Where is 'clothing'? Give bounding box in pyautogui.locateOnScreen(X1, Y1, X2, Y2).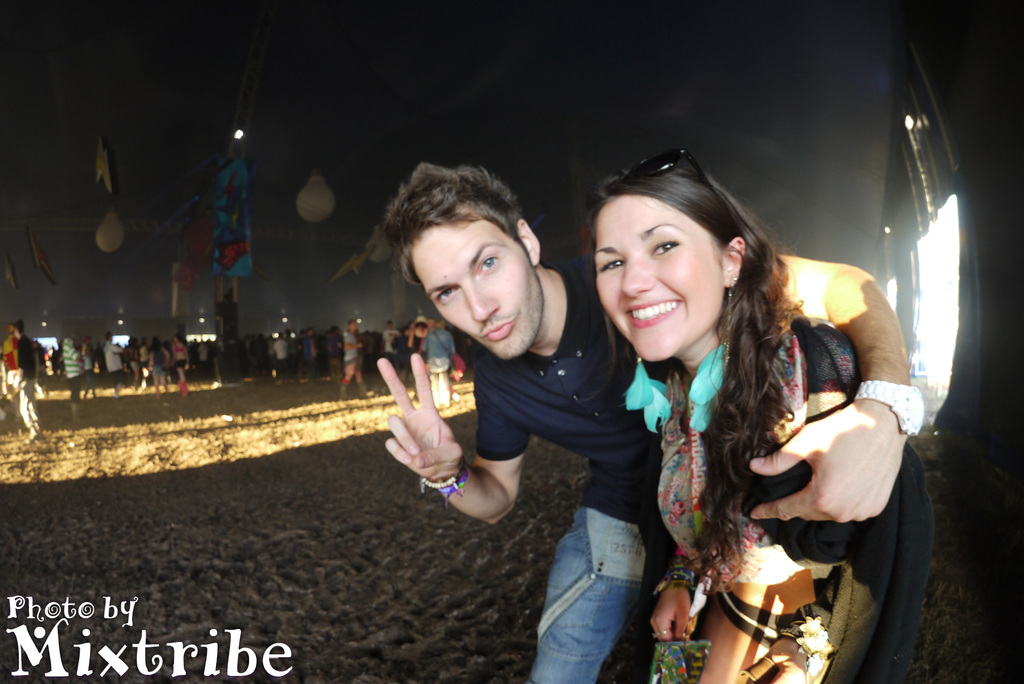
pyautogui.locateOnScreen(570, 275, 926, 640).
